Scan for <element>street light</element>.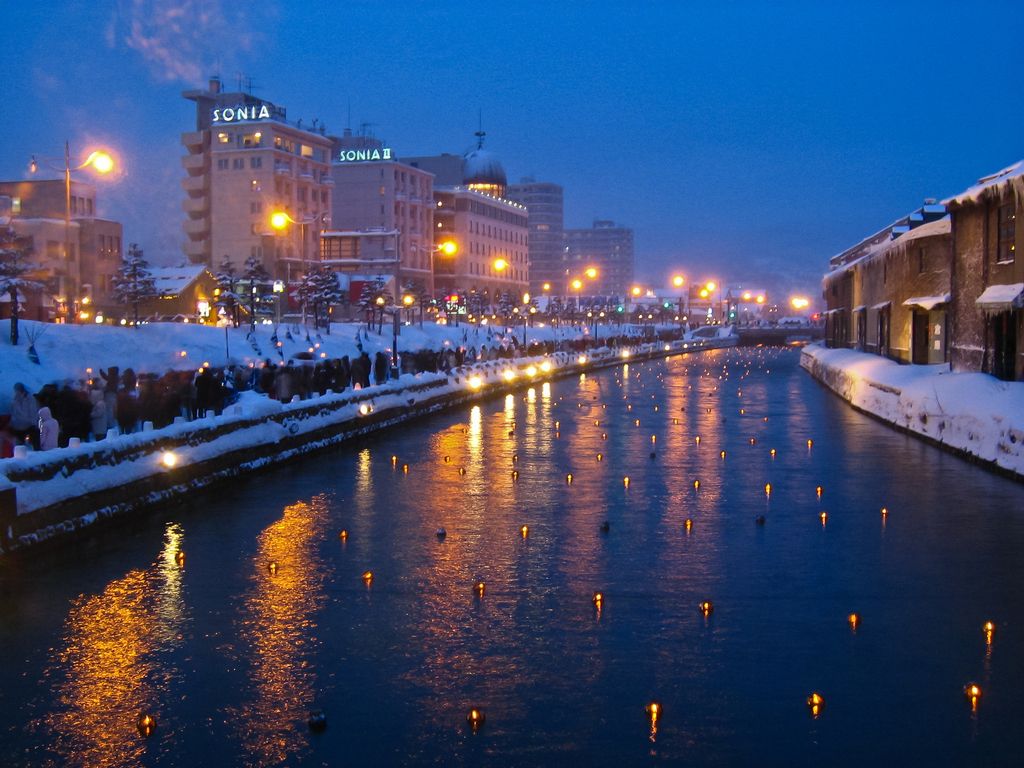
Scan result: [544,284,553,330].
